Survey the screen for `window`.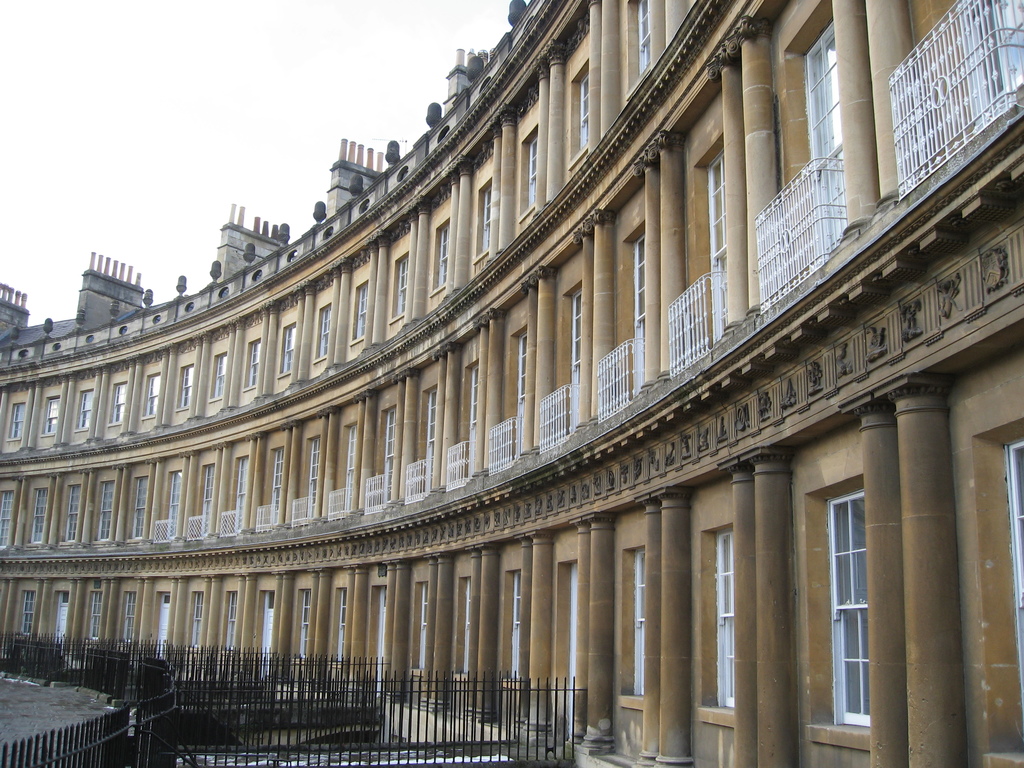
Survey found: 567/60/592/168.
